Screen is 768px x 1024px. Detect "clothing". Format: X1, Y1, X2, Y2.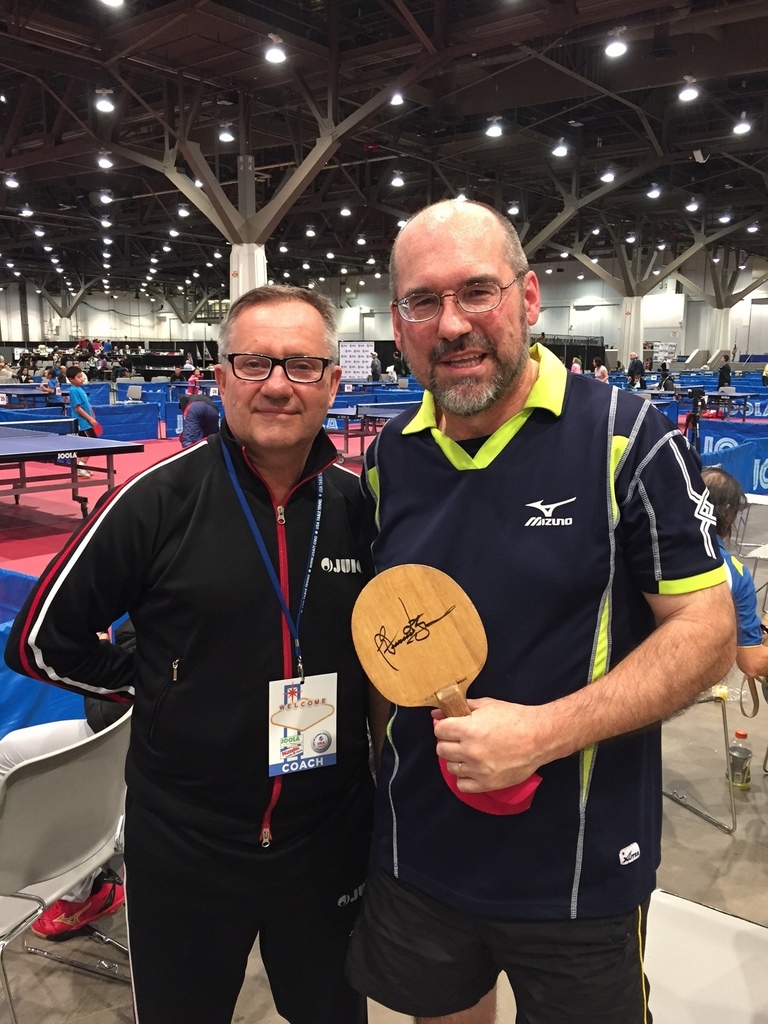
0, 421, 394, 1021.
